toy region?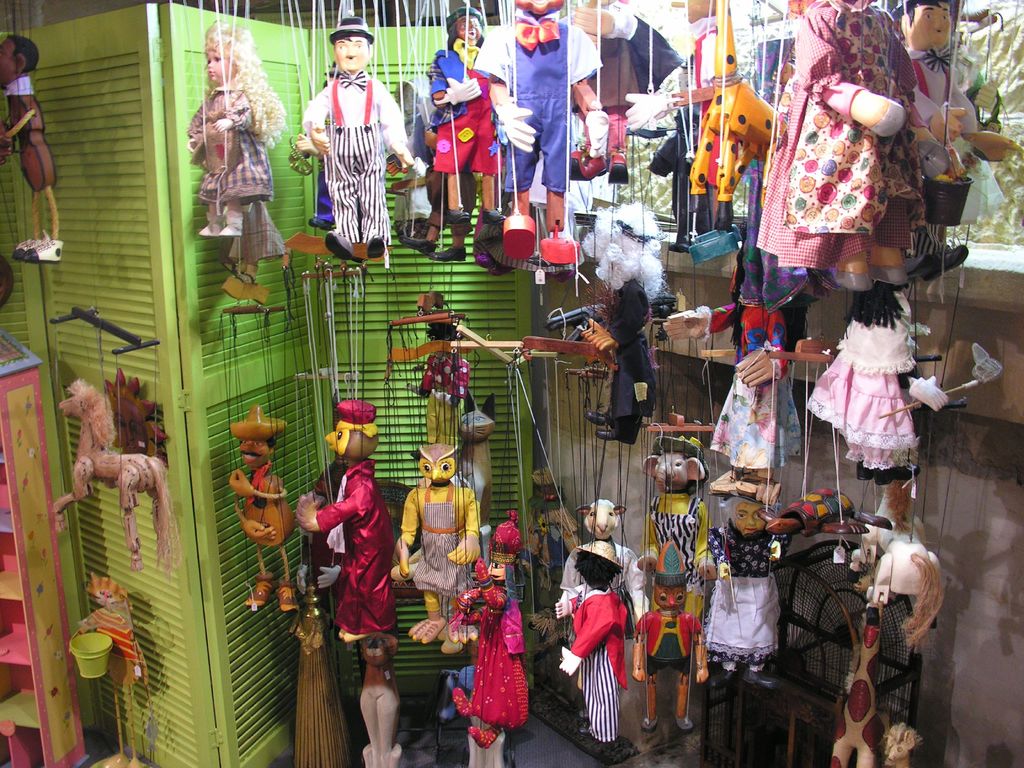
detection(804, 282, 947, 479)
